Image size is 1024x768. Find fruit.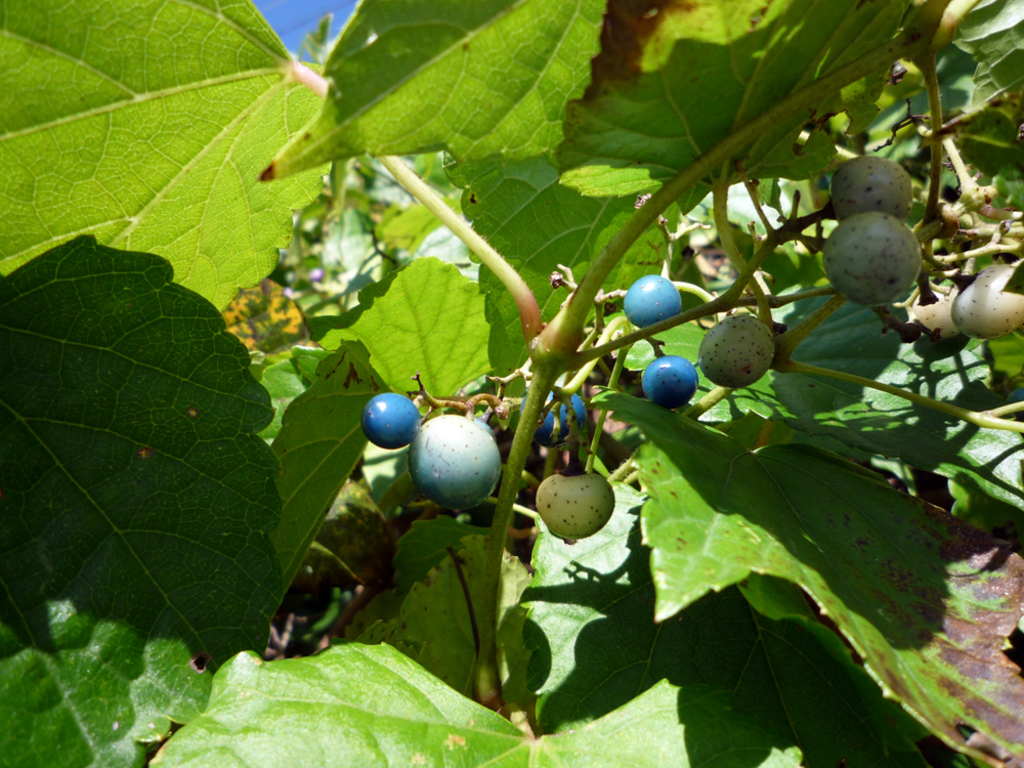
397/409/499/519.
